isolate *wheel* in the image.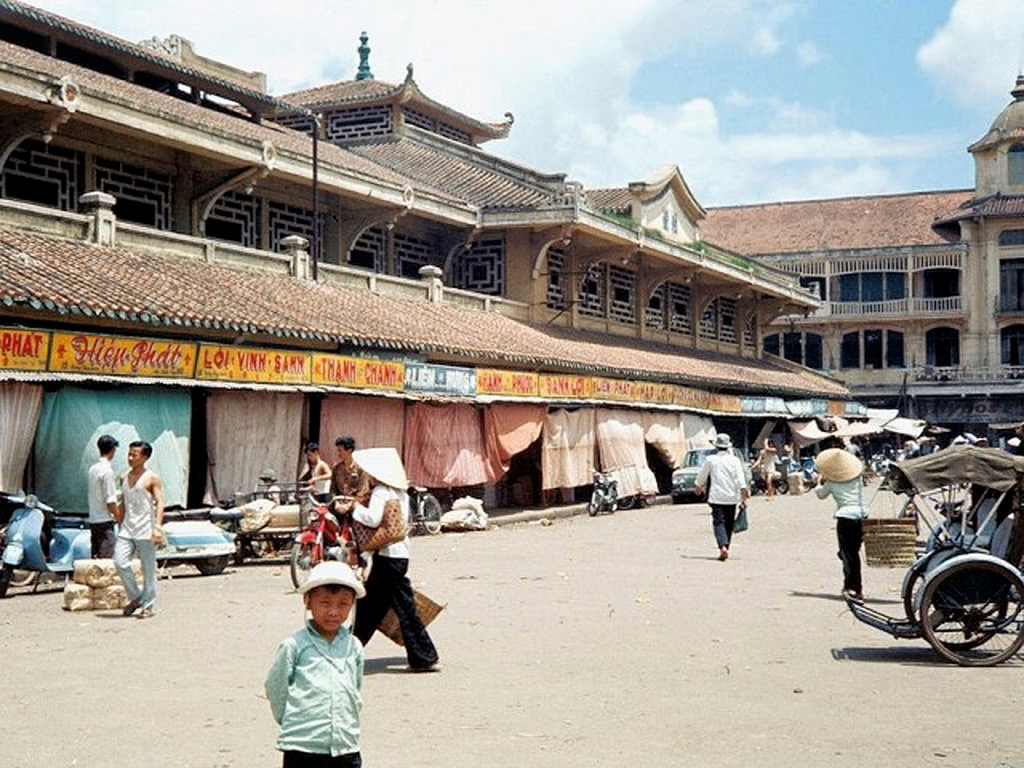
Isolated region: [left=906, top=557, right=1009, bottom=651].
